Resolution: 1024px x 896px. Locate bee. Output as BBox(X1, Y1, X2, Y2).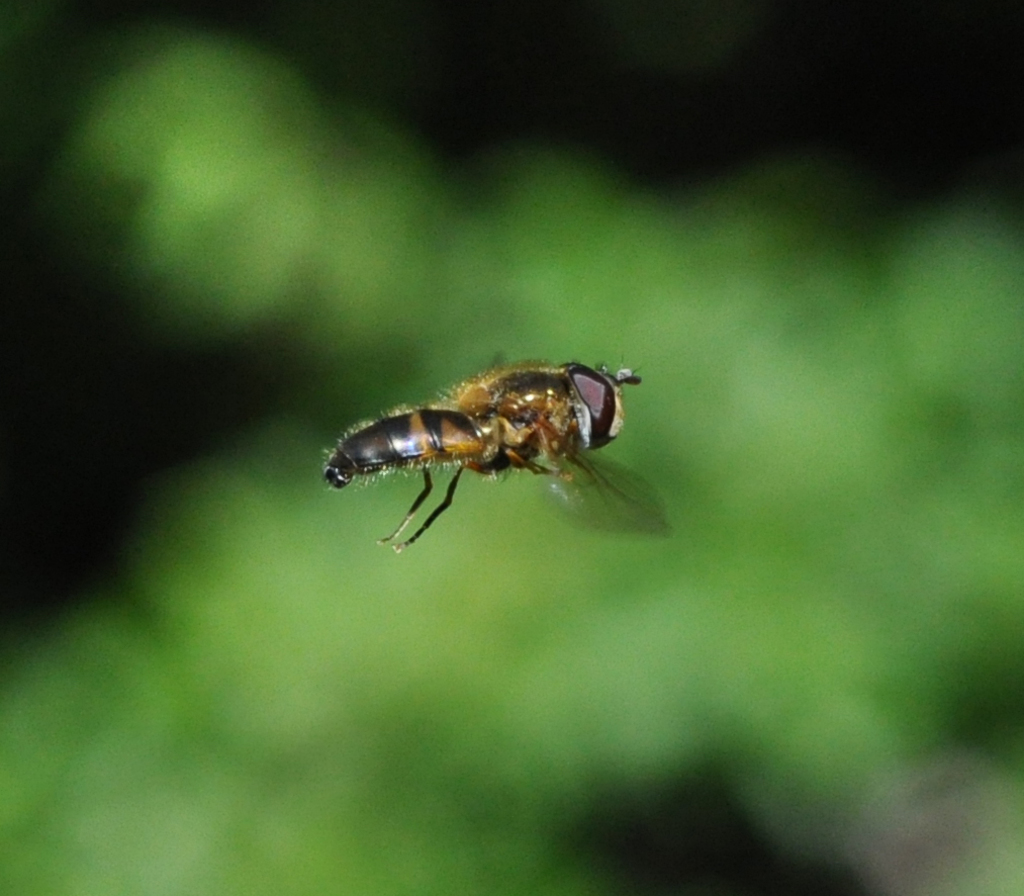
BBox(306, 356, 673, 570).
